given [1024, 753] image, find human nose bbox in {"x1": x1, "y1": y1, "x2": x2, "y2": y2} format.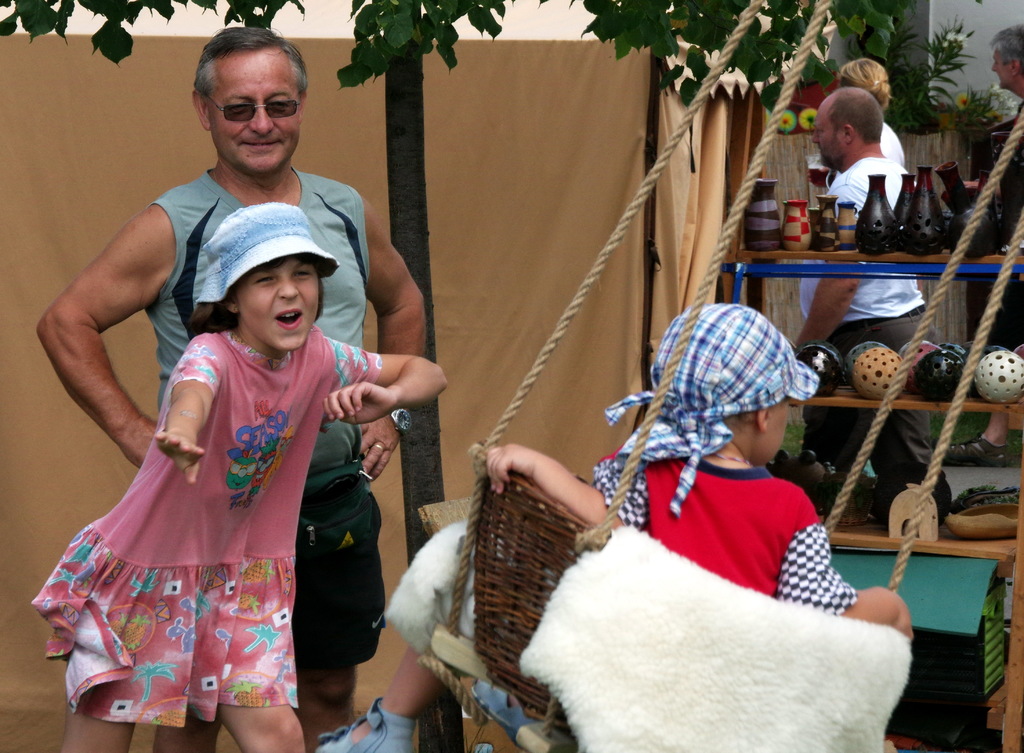
{"x1": 252, "y1": 100, "x2": 273, "y2": 134}.
